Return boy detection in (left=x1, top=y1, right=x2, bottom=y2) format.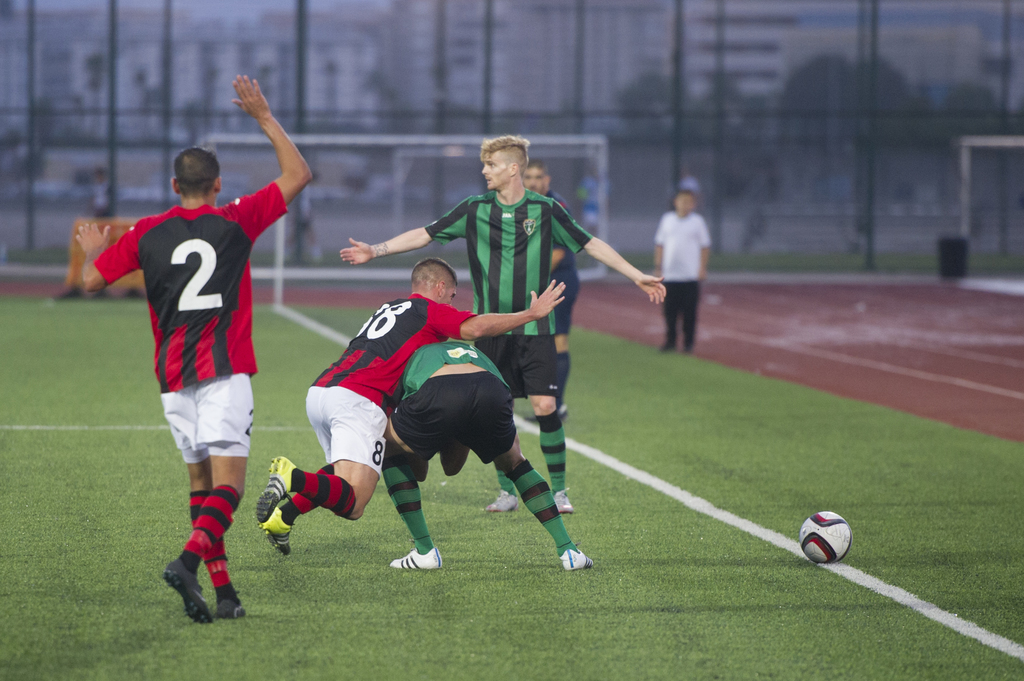
(left=97, top=83, right=292, bottom=629).
